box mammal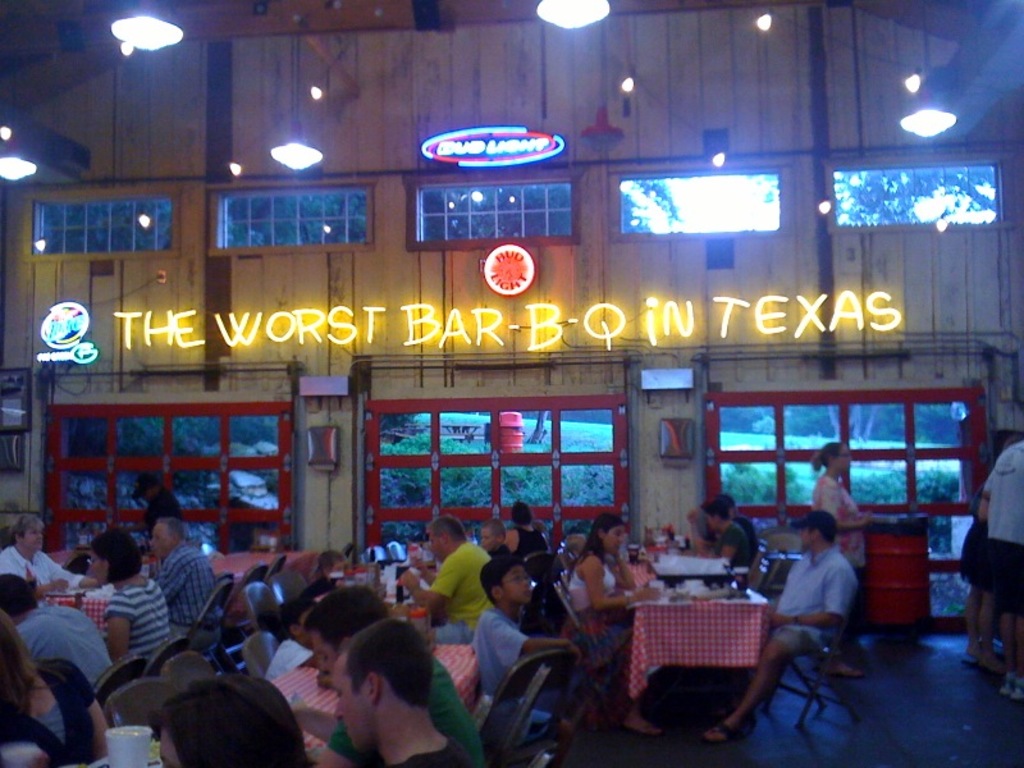
BBox(503, 500, 557, 567)
